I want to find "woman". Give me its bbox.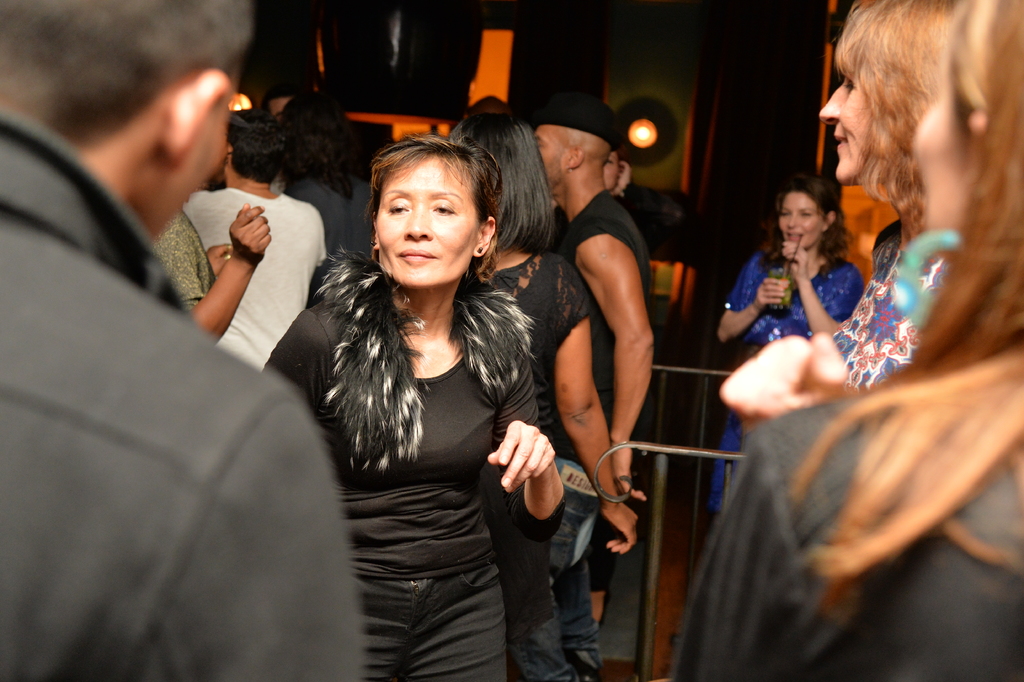
locate(442, 89, 643, 681).
